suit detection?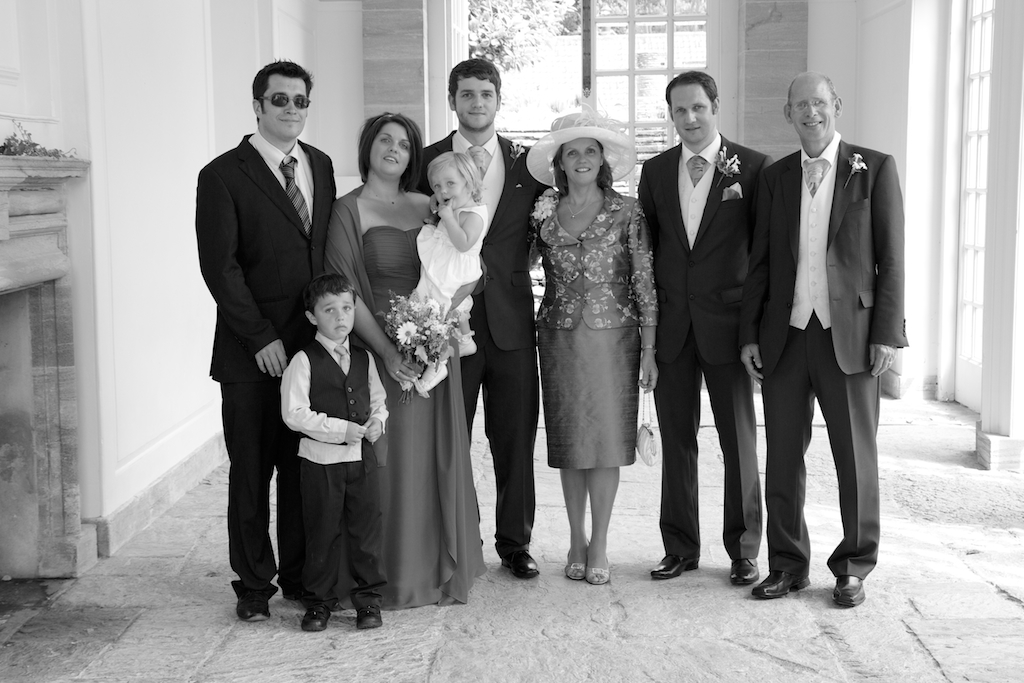
left=298, top=346, right=373, bottom=447
